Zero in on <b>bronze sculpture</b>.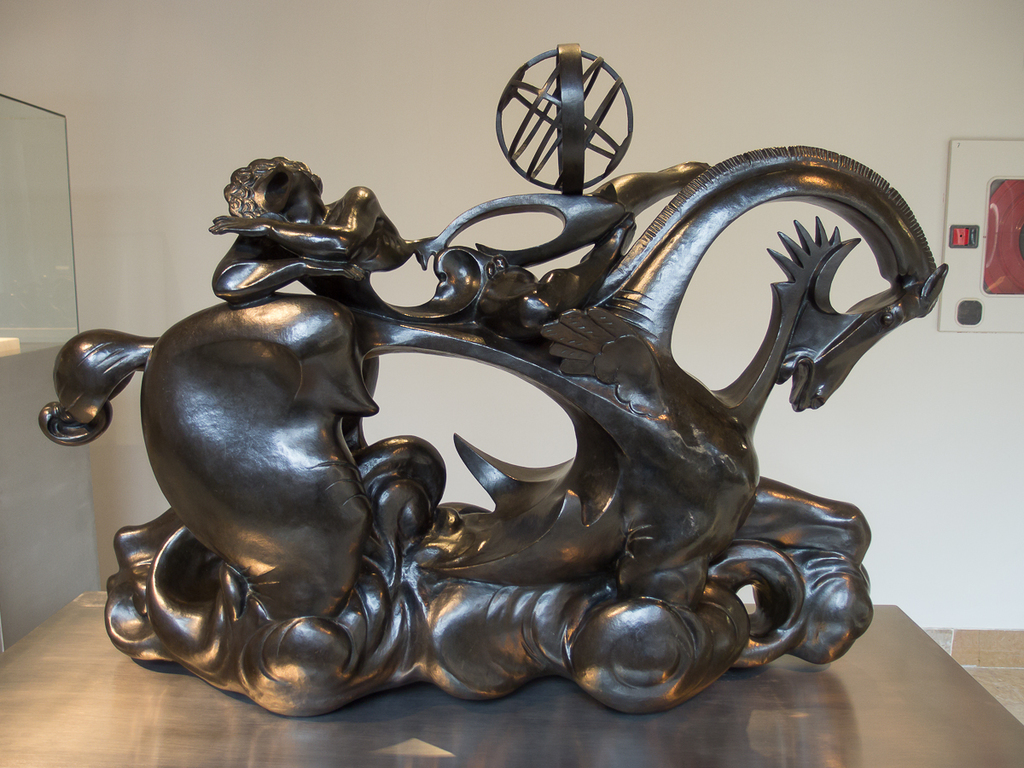
Zeroed in: rect(28, 42, 947, 707).
